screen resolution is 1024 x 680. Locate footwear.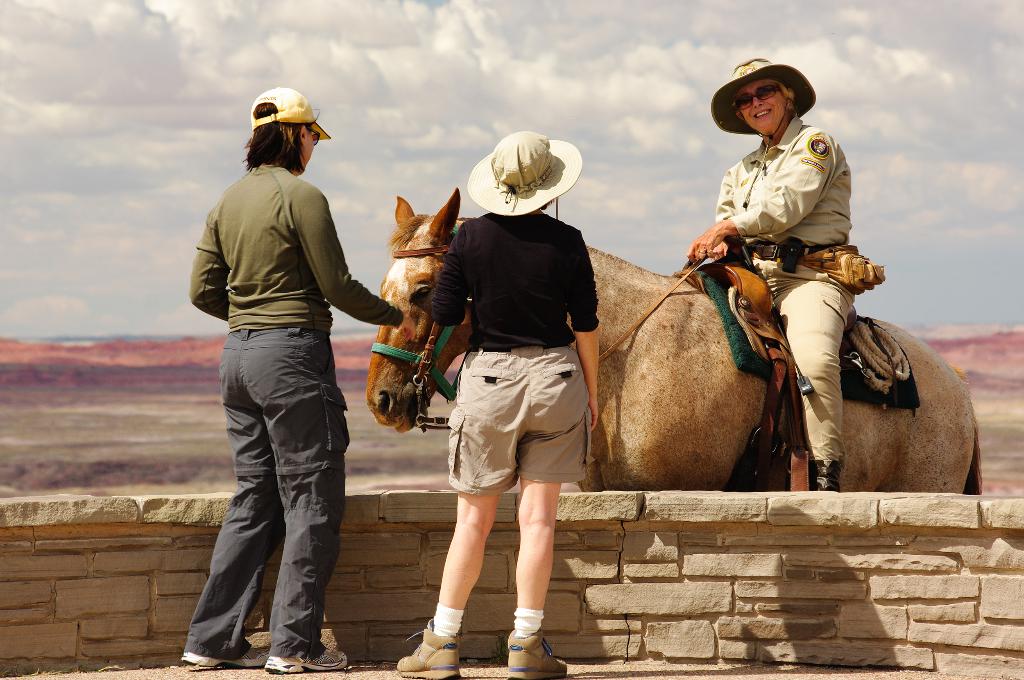
BBox(507, 624, 566, 679).
